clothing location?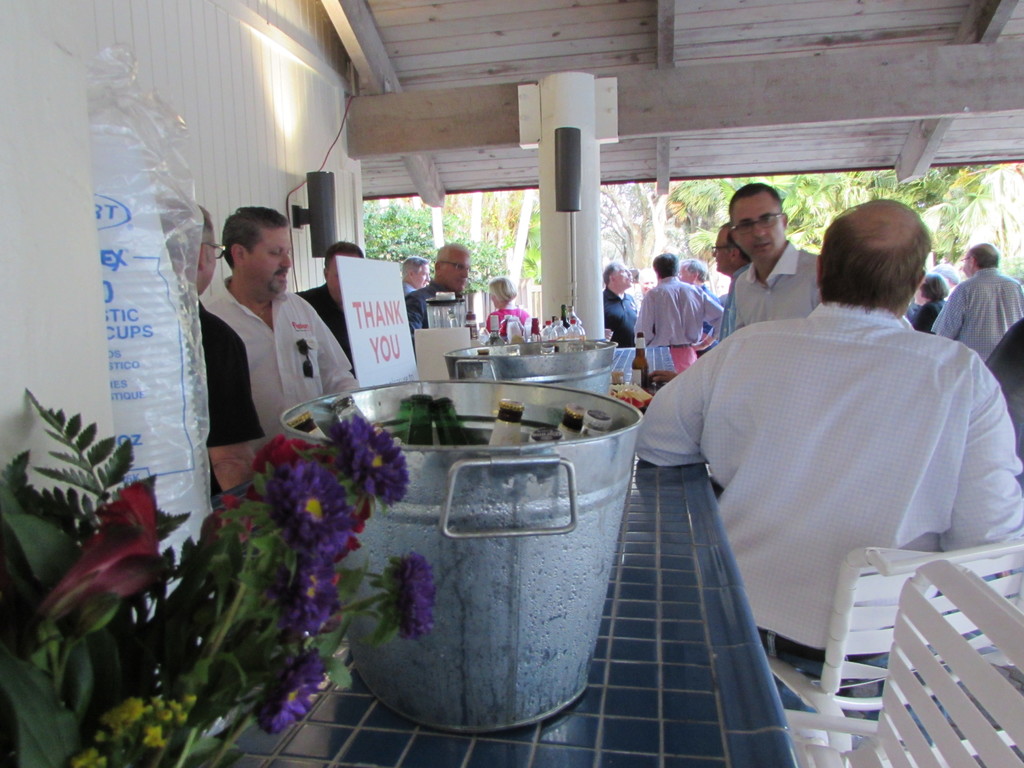
719, 262, 751, 339
